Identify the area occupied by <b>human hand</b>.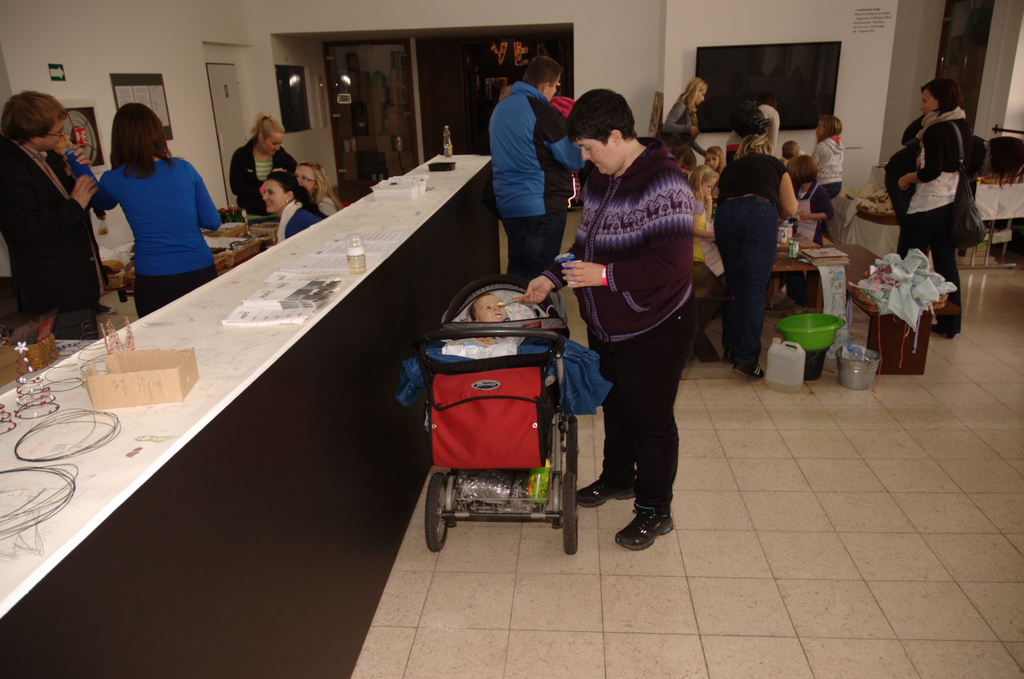
Area: 518, 270, 557, 307.
